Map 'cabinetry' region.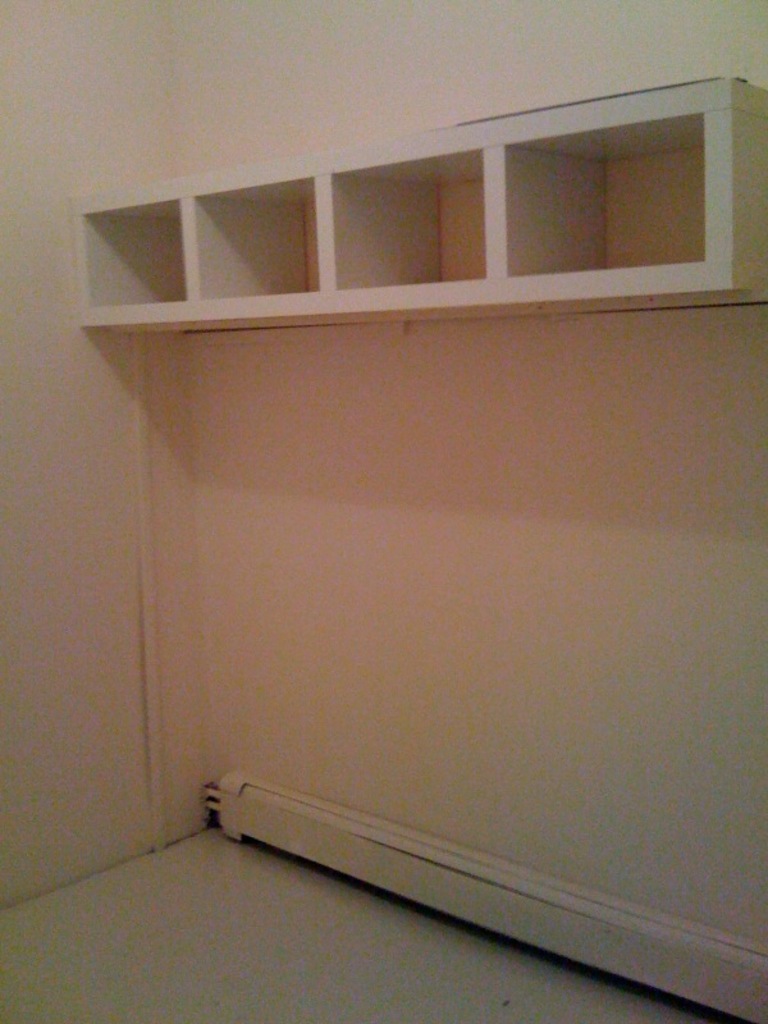
Mapped to {"x1": 104, "y1": 120, "x2": 767, "y2": 389}.
